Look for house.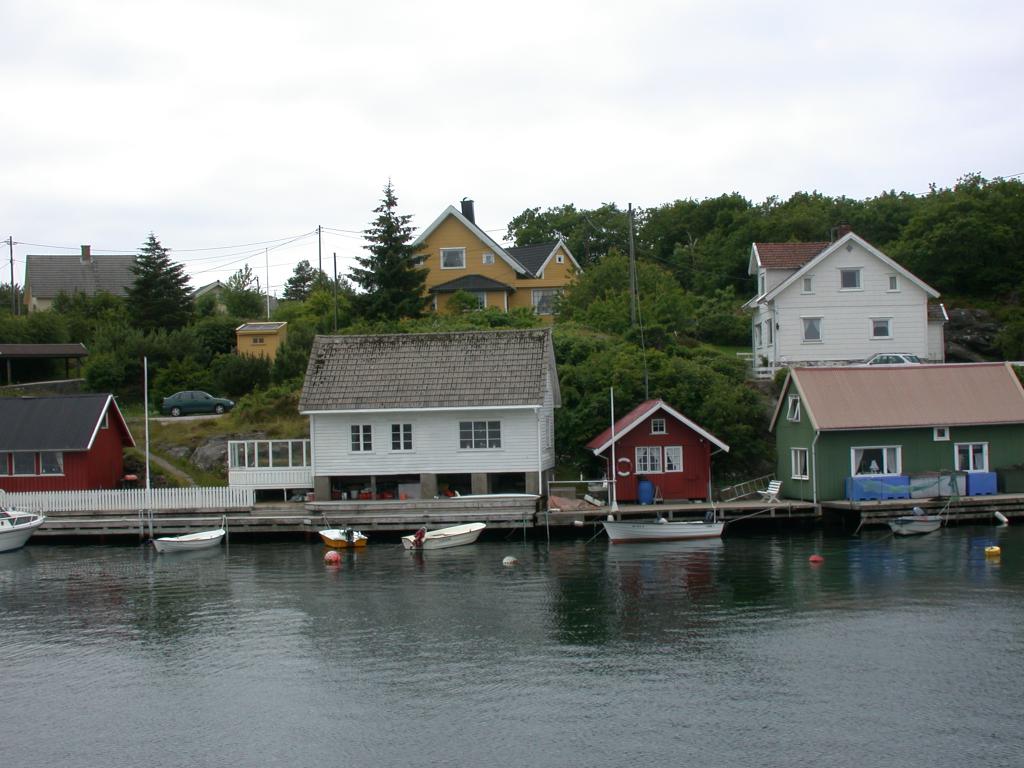
Found: <box>516,232,605,338</box>.
